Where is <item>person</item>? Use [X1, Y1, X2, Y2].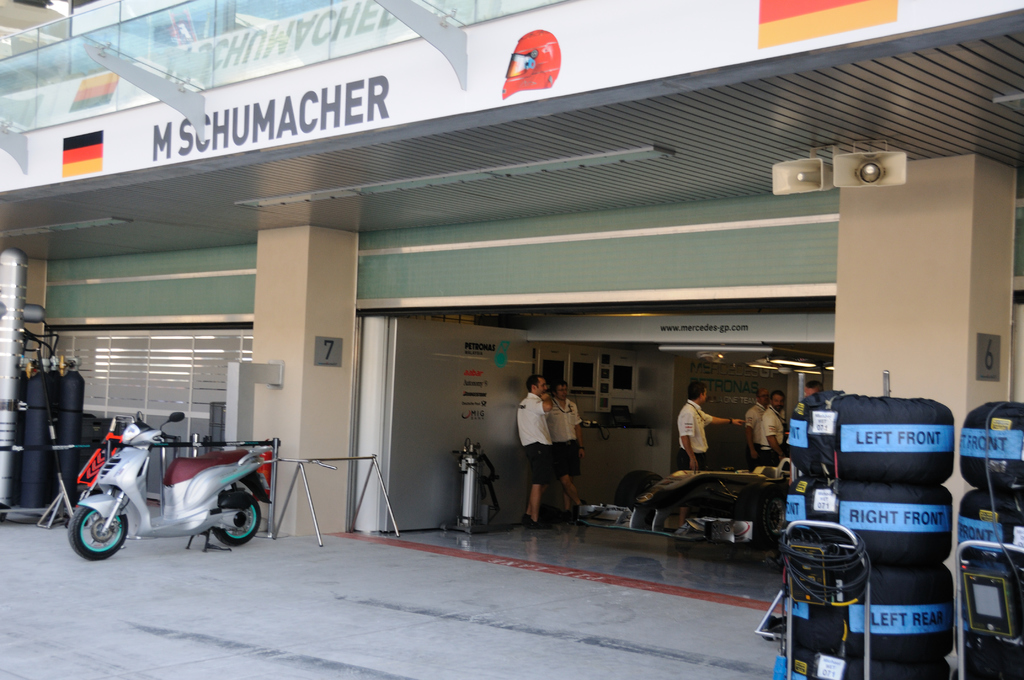
[553, 385, 582, 524].
